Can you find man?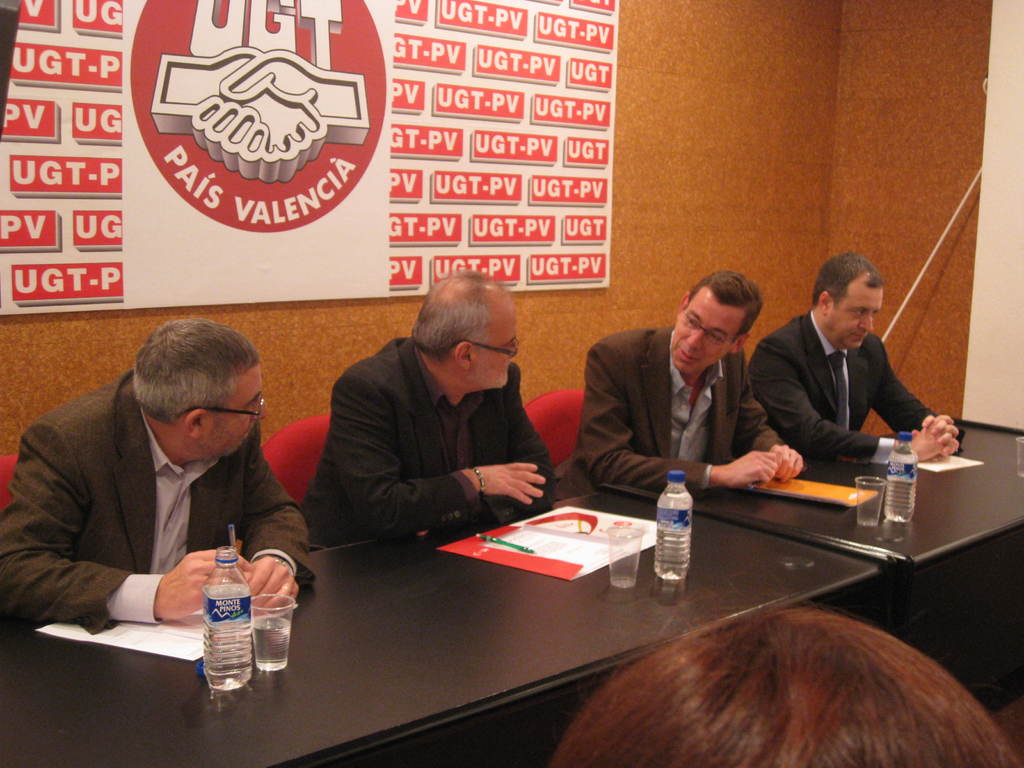
Yes, bounding box: bbox(4, 317, 328, 674).
